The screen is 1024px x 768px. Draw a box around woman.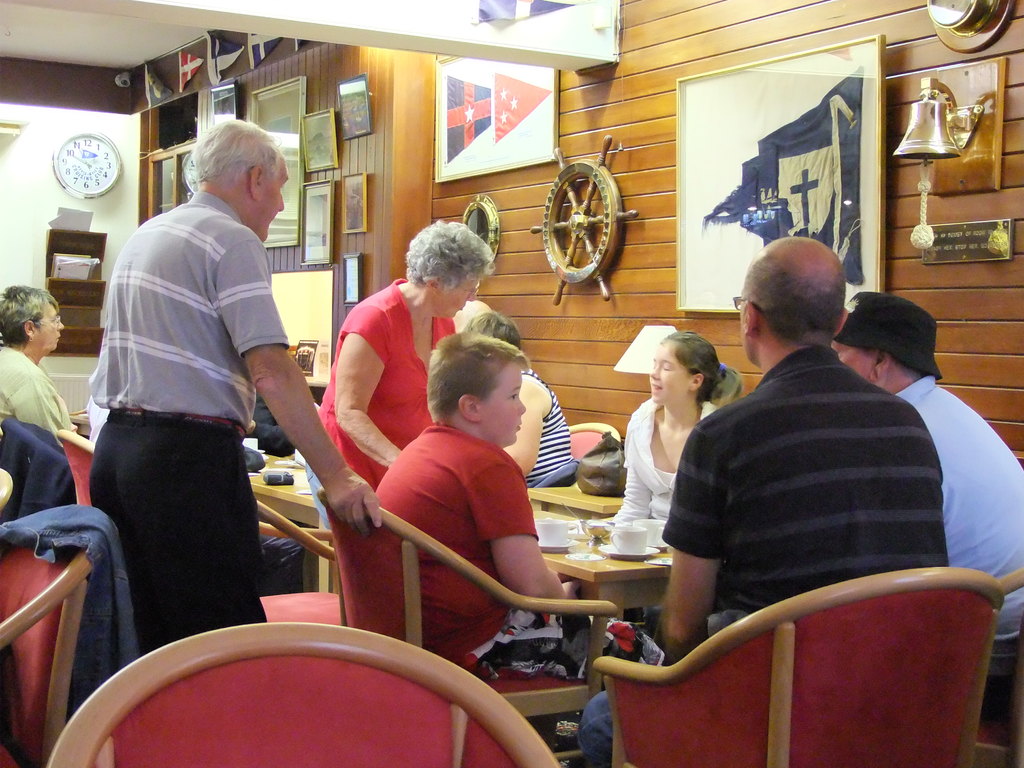
crop(316, 216, 497, 490).
